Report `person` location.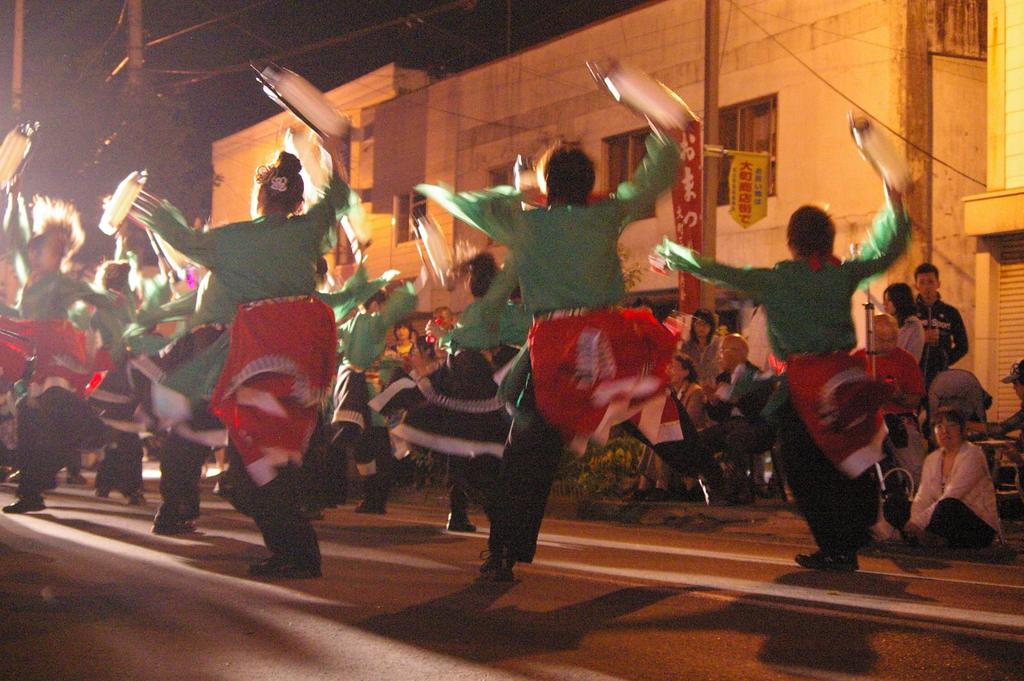
Report: pyautogui.locateOnScreen(711, 180, 909, 563).
